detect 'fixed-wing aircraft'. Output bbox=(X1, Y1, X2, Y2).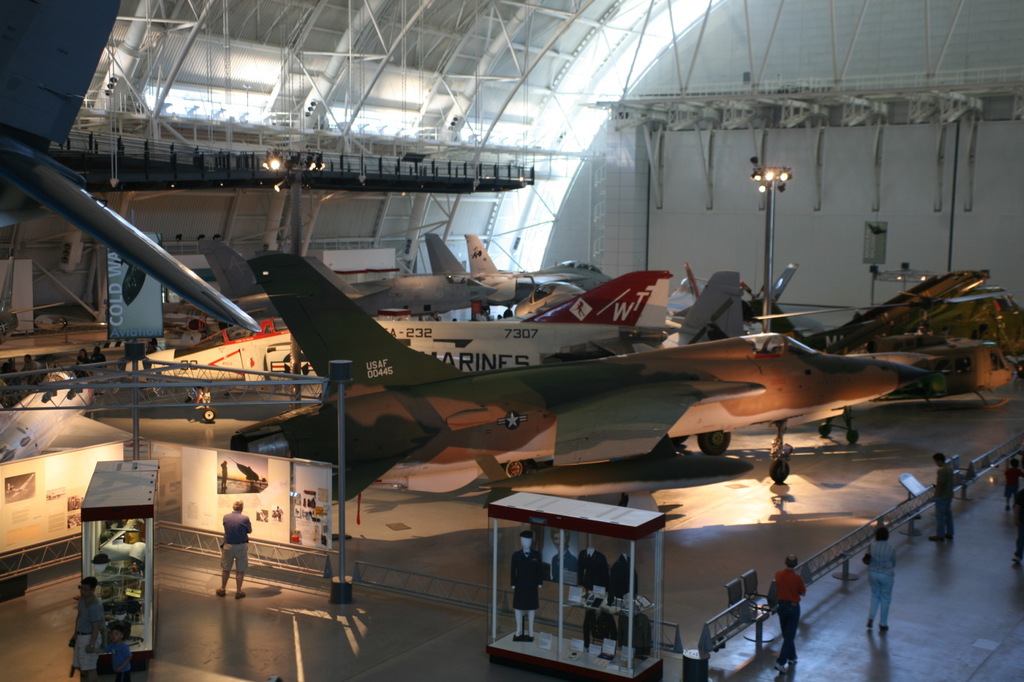
bbox=(678, 260, 799, 306).
